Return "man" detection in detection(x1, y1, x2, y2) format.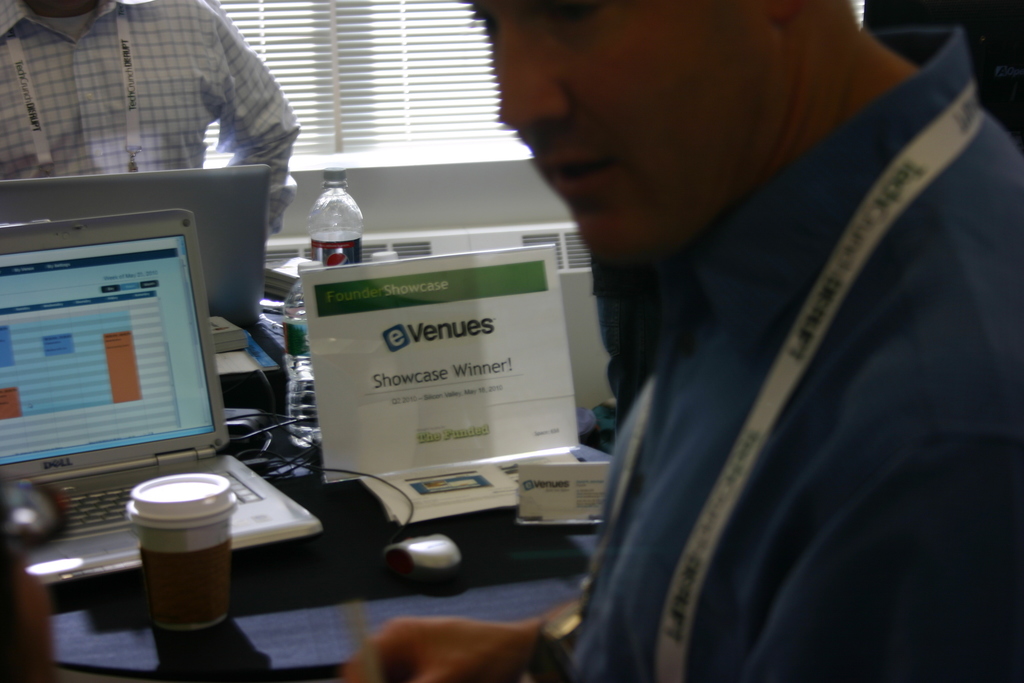
detection(0, 0, 296, 233).
